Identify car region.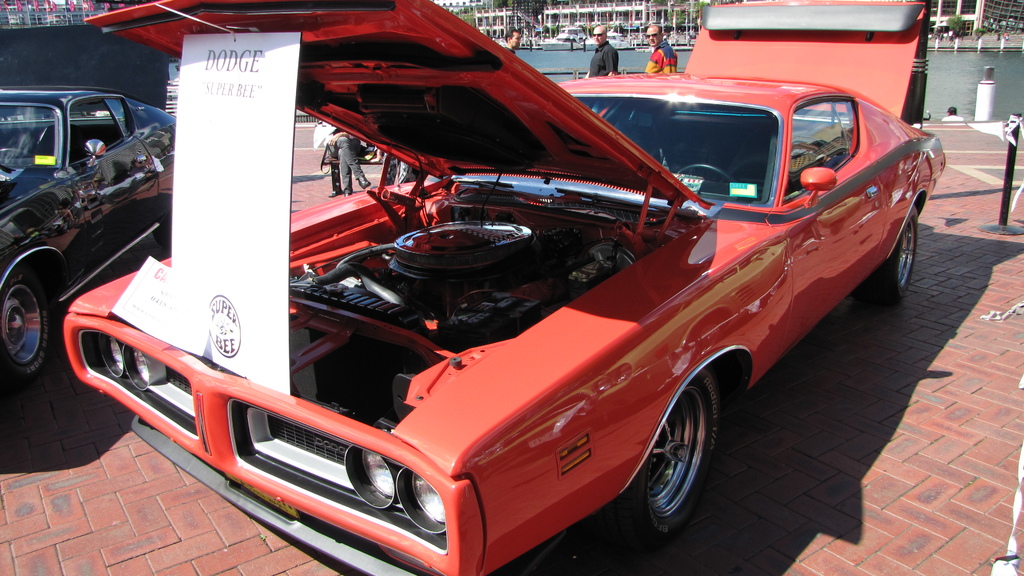
Region: {"left": 0, "top": 83, "right": 175, "bottom": 399}.
